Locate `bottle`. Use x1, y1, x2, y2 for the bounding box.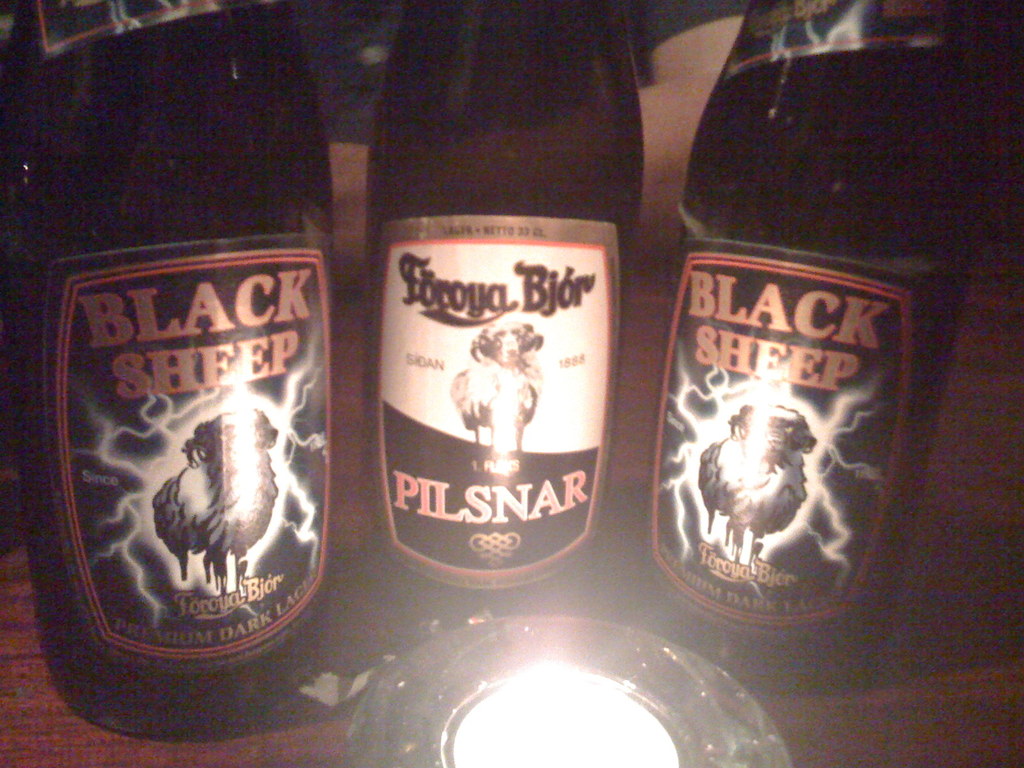
632, 0, 986, 675.
